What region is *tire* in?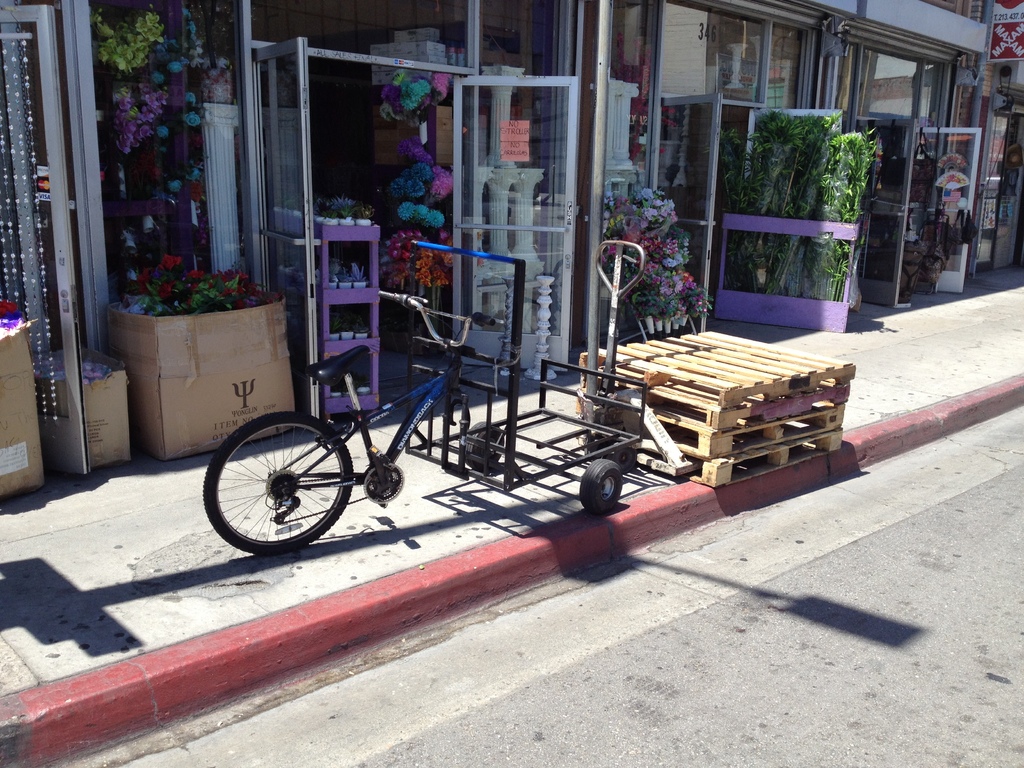
579/463/628/508.
